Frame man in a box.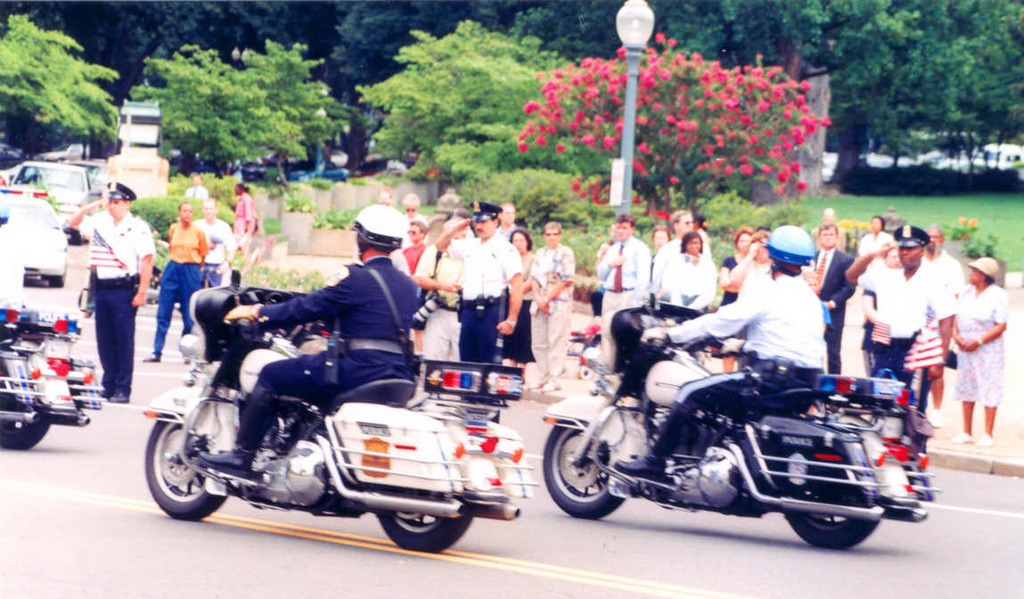
x1=610, y1=224, x2=832, y2=479.
